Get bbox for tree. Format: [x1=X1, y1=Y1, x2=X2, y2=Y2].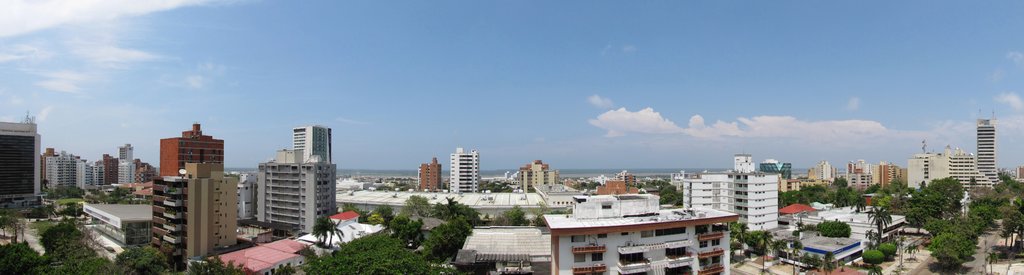
[x1=899, y1=208, x2=932, y2=229].
